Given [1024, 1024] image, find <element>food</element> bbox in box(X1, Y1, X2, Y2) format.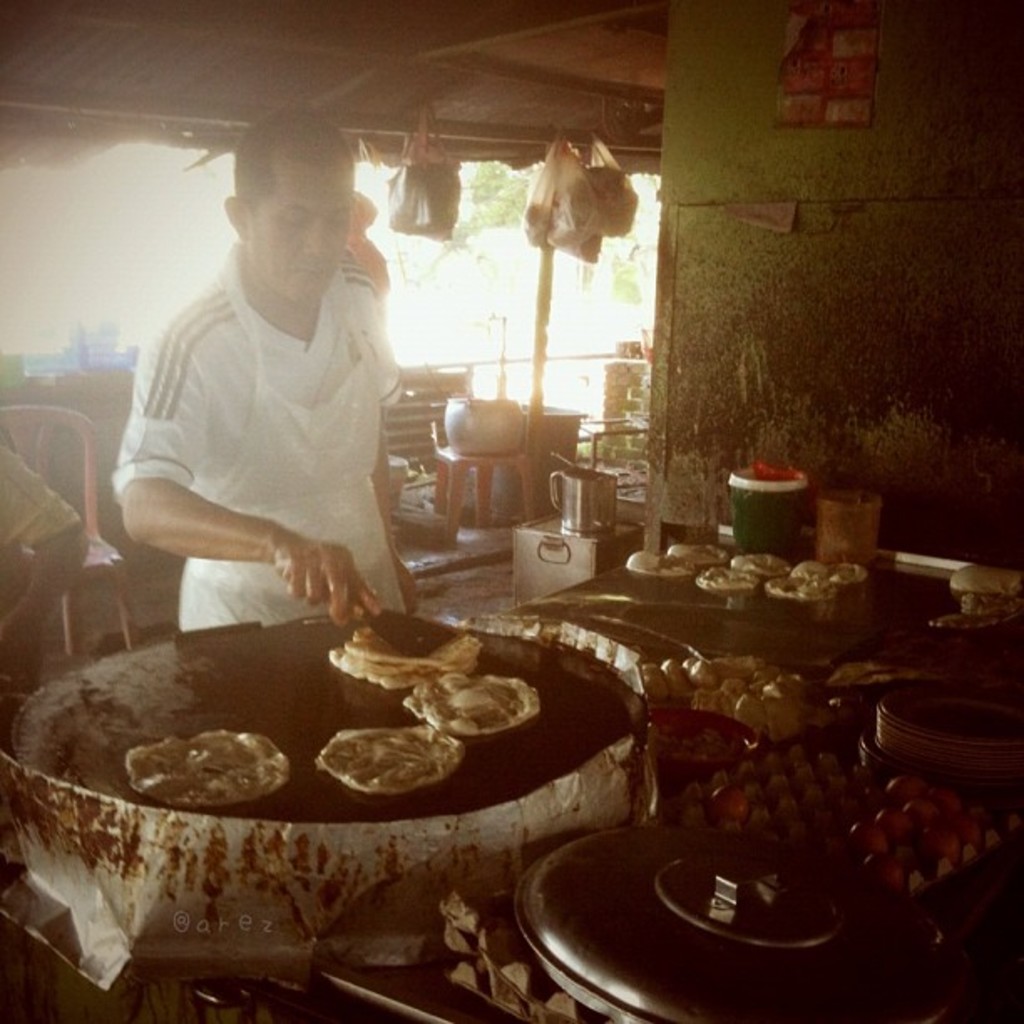
box(644, 654, 818, 738).
